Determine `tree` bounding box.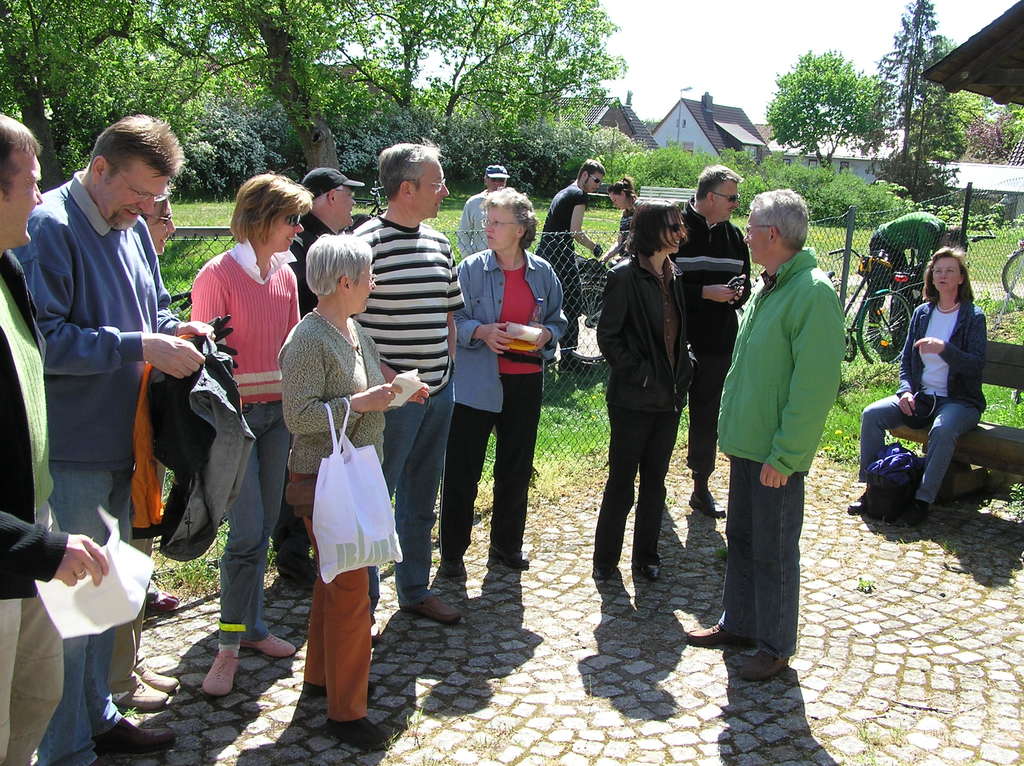
Determined: [x1=872, y1=0, x2=986, y2=198].
